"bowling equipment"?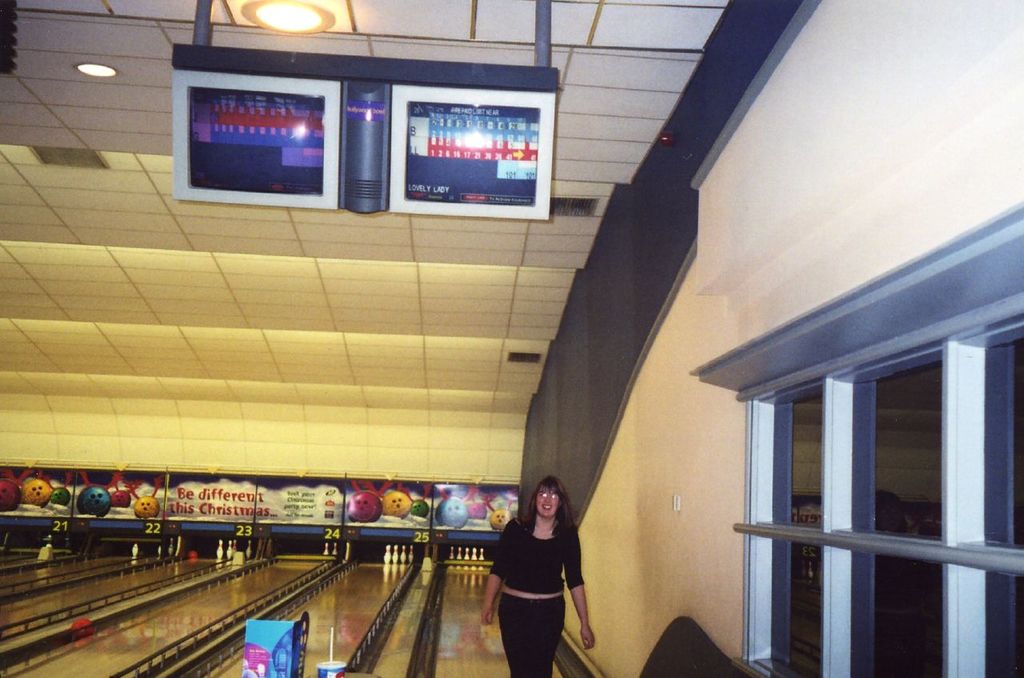
left=434, top=499, right=471, bottom=529
